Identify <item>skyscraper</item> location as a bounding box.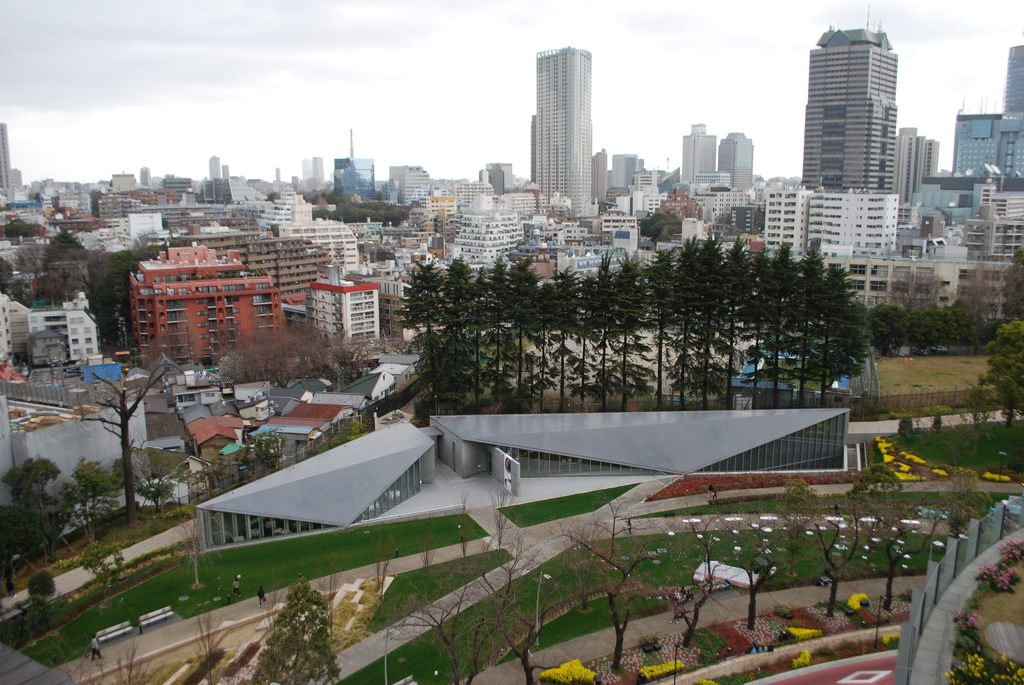
crop(144, 162, 155, 185).
